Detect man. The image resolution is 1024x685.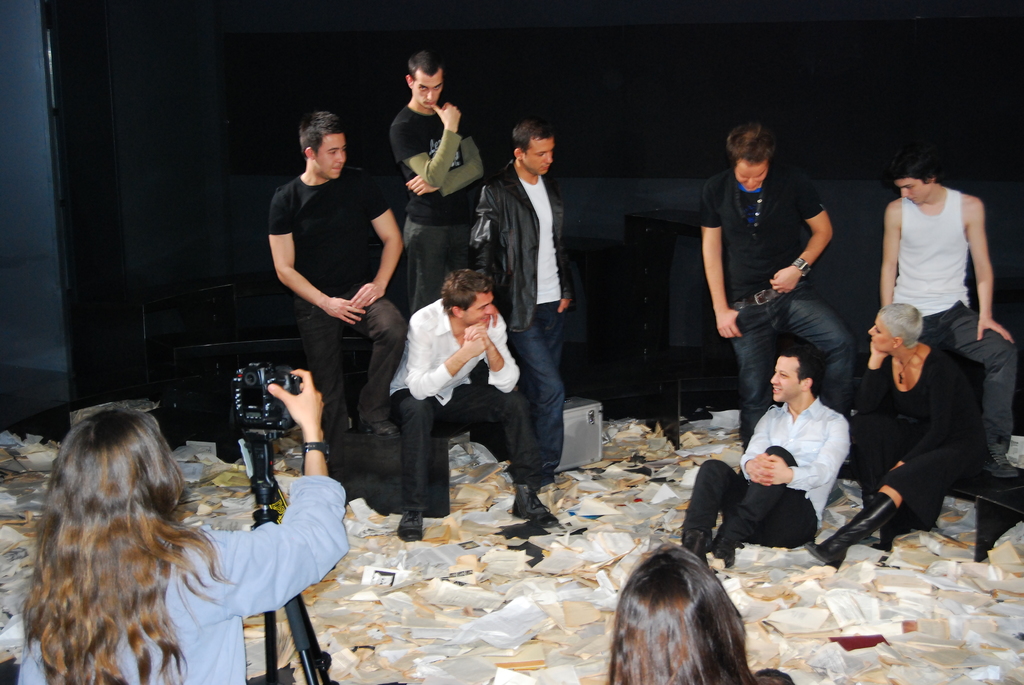
box(865, 150, 1023, 478).
